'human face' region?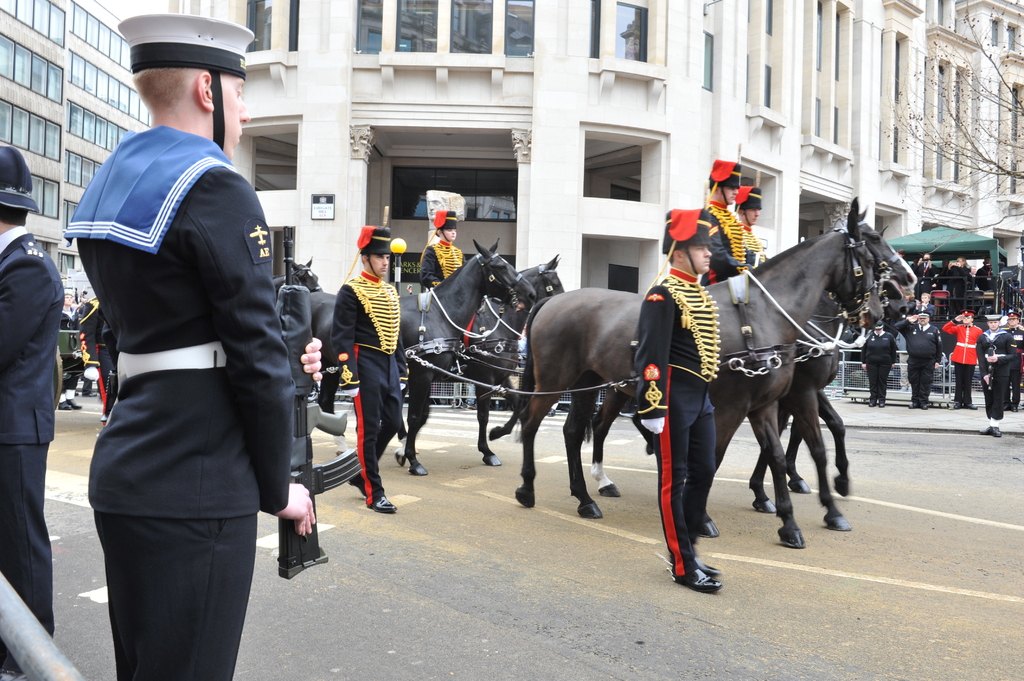
rect(447, 231, 457, 244)
